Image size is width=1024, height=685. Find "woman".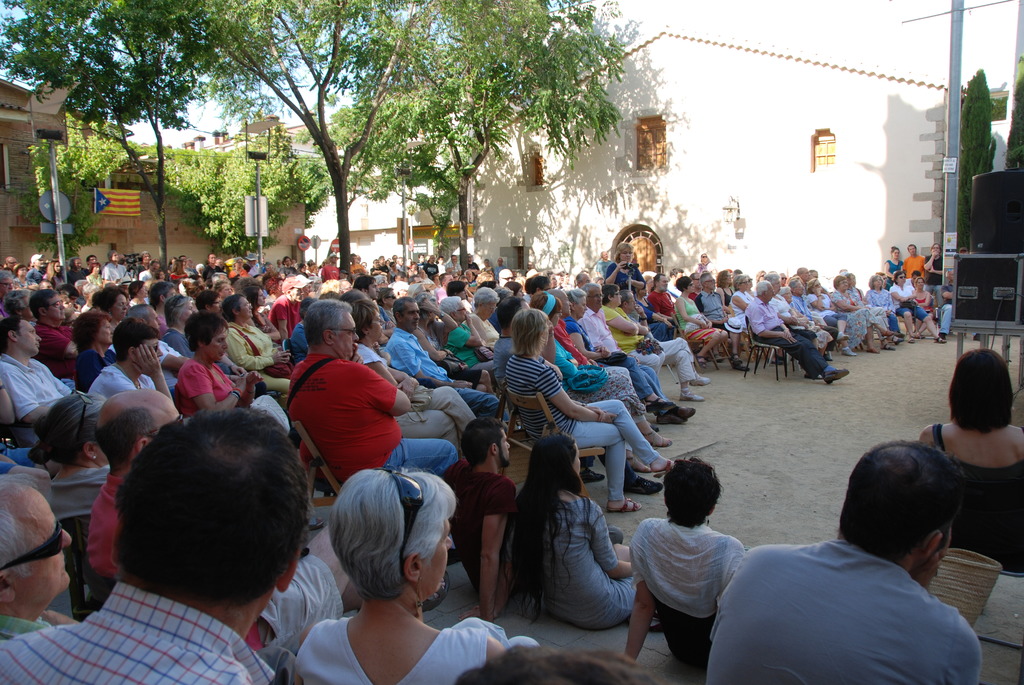
<region>440, 299, 494, 382</region>.
